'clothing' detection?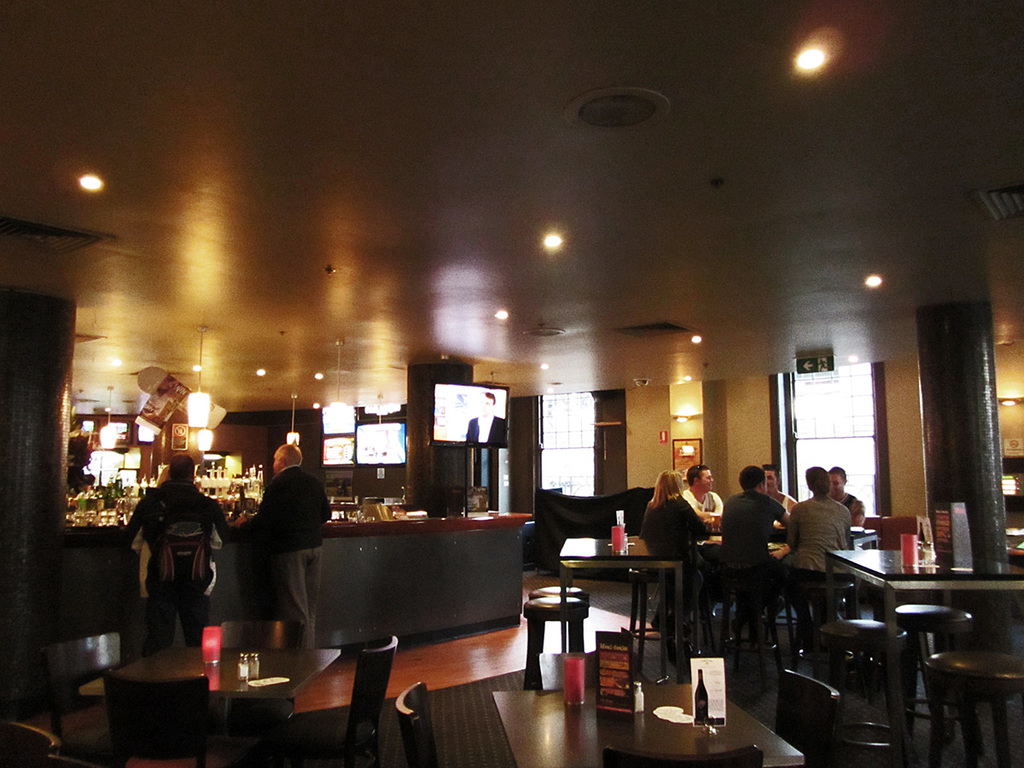
[left=719, top=482, right=784, bottom=591]
